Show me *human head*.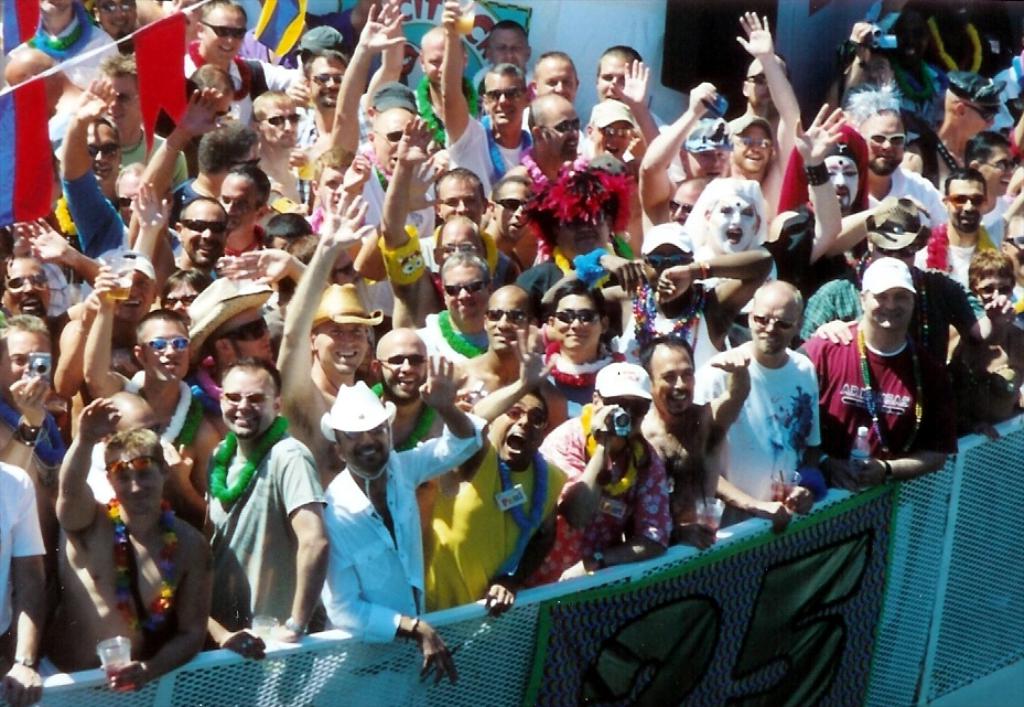
*human head* is here: (862, 104, 913, 171).
